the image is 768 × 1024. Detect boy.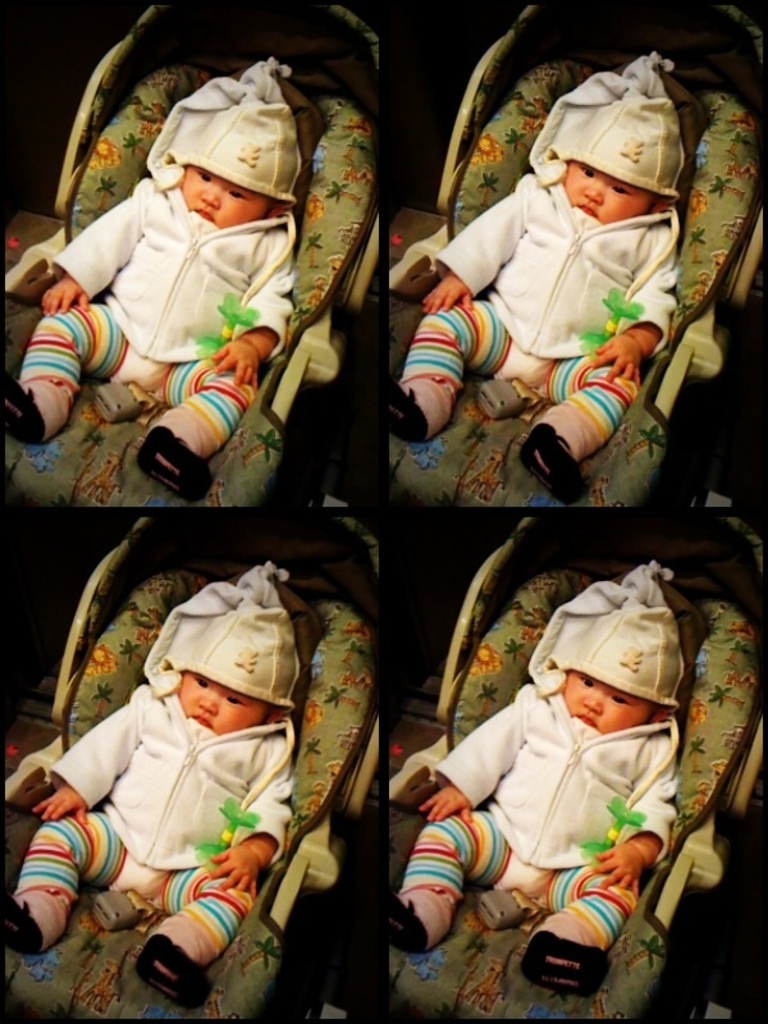
Detection: x1=0 y1=63 x2=291 y2=504.
